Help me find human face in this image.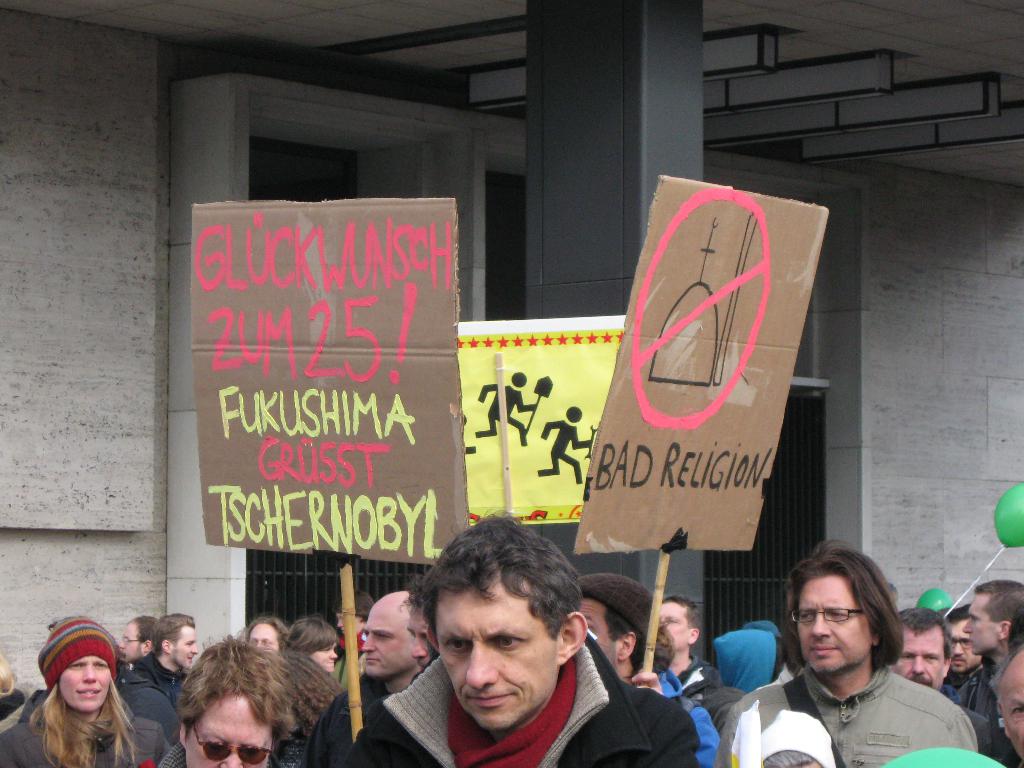
Found it: BBox(310, 642, 337, 675).
